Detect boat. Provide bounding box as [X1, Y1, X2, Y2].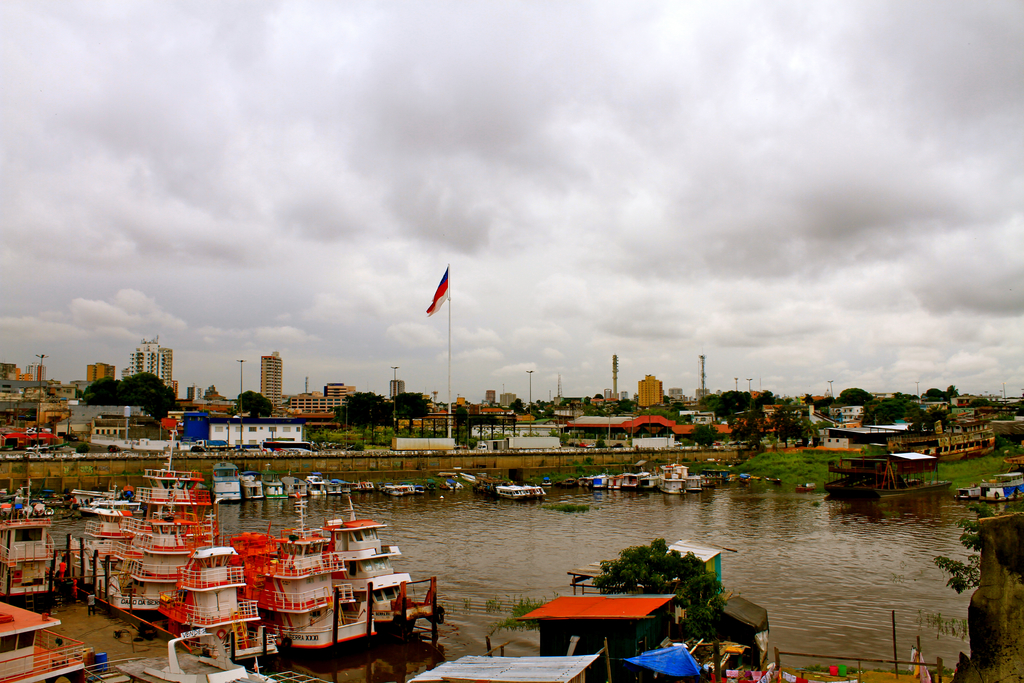
[240, 468, 261, 502].
